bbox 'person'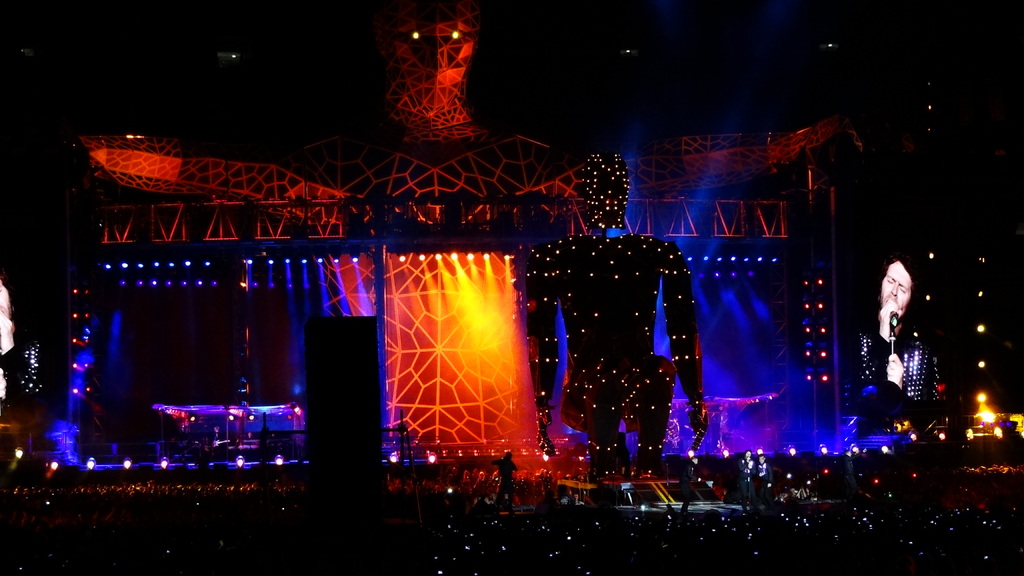
<region>869, 241, 940, 427</region>
